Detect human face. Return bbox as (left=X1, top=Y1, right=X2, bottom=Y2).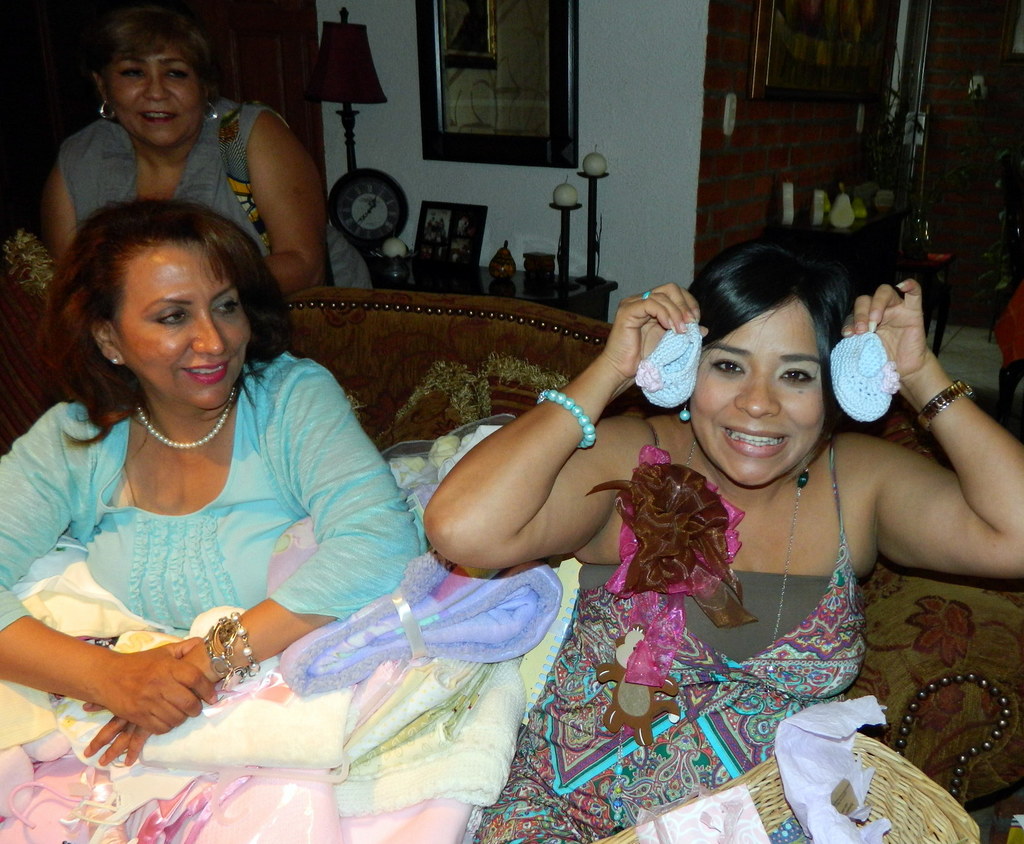
(left=694, top=295, right=829, bottom=481).
